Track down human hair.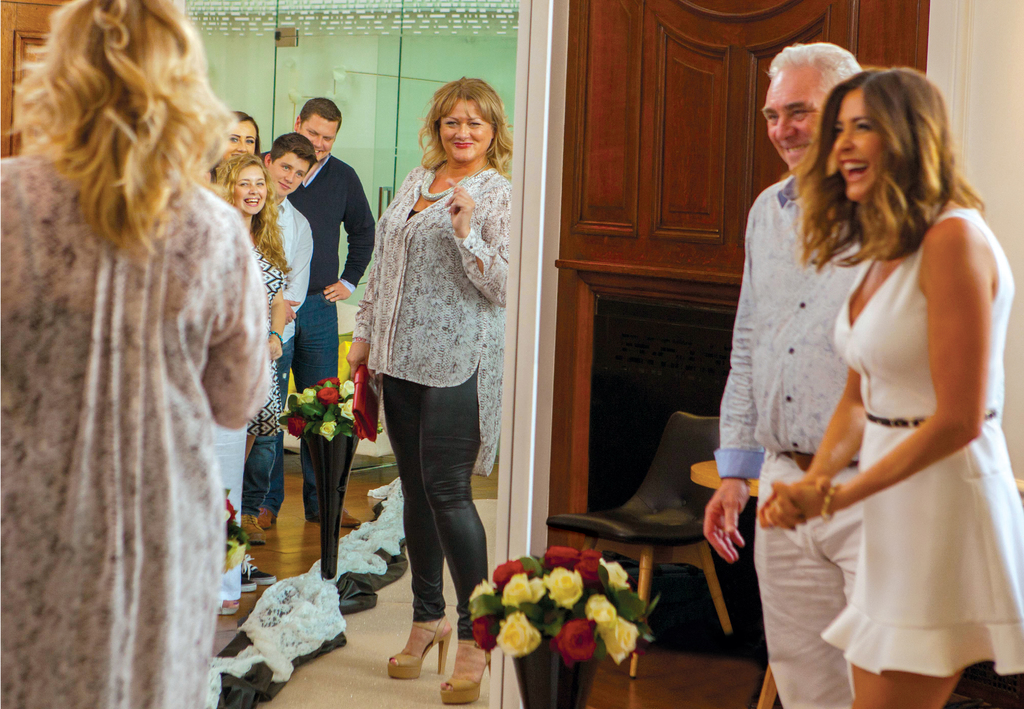
Tracked to 212, 150, 292, 276.
